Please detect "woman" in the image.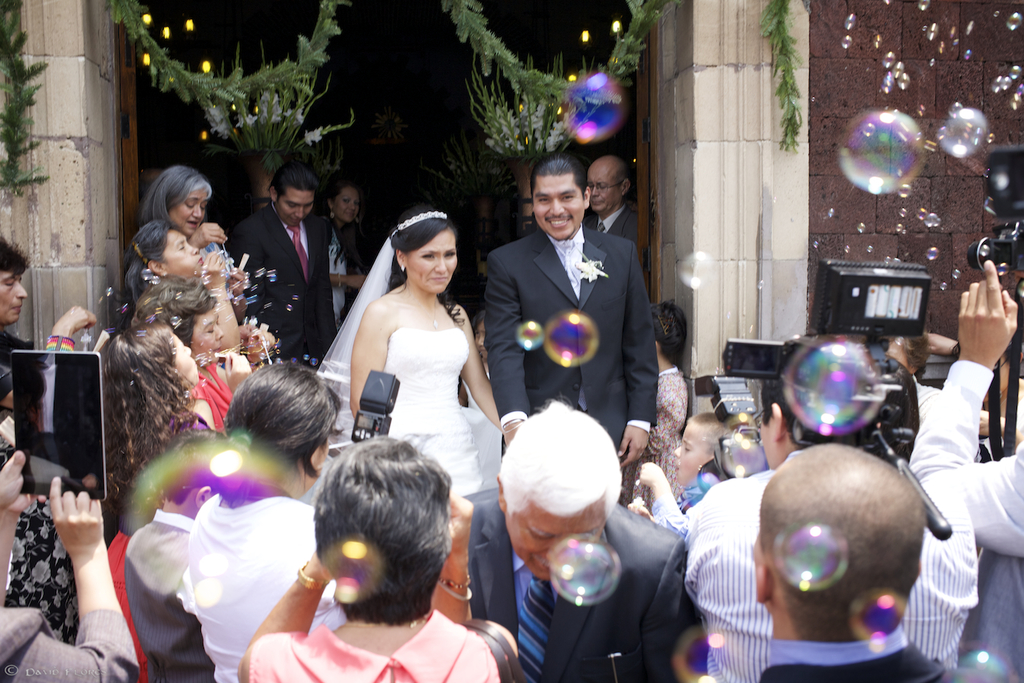
{"x1": 319, "y1": 177, "x2": 369, "y2": 331}.
